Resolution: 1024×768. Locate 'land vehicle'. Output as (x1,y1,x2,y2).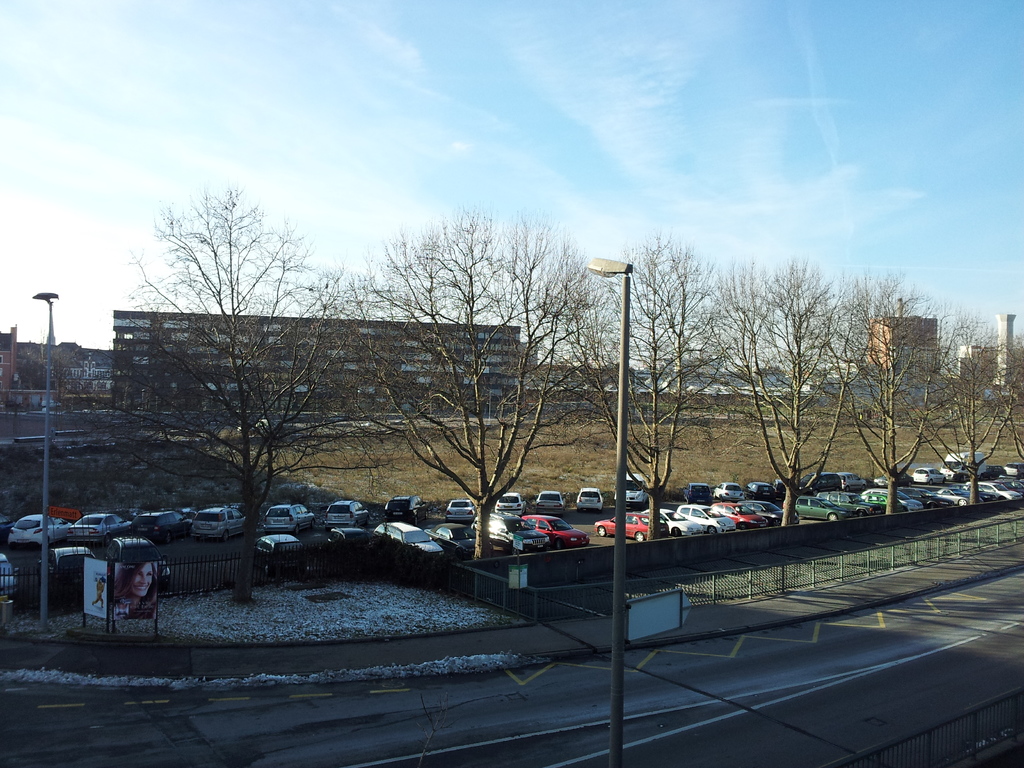
(973,480,1014,500).
